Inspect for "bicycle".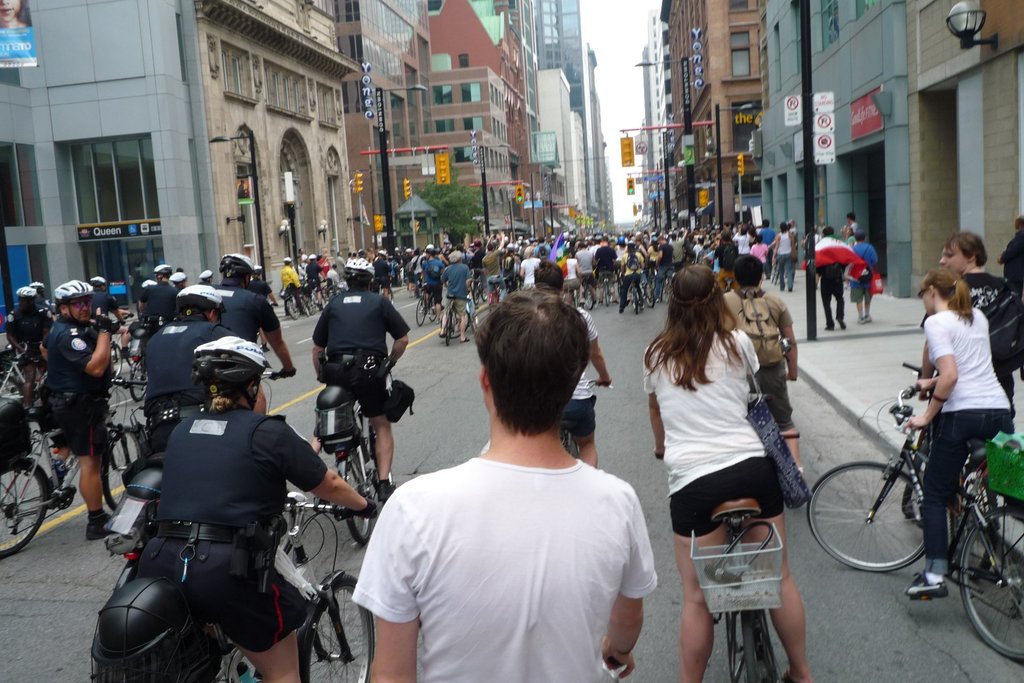
Inspection: 563, 377, 615, 457.
